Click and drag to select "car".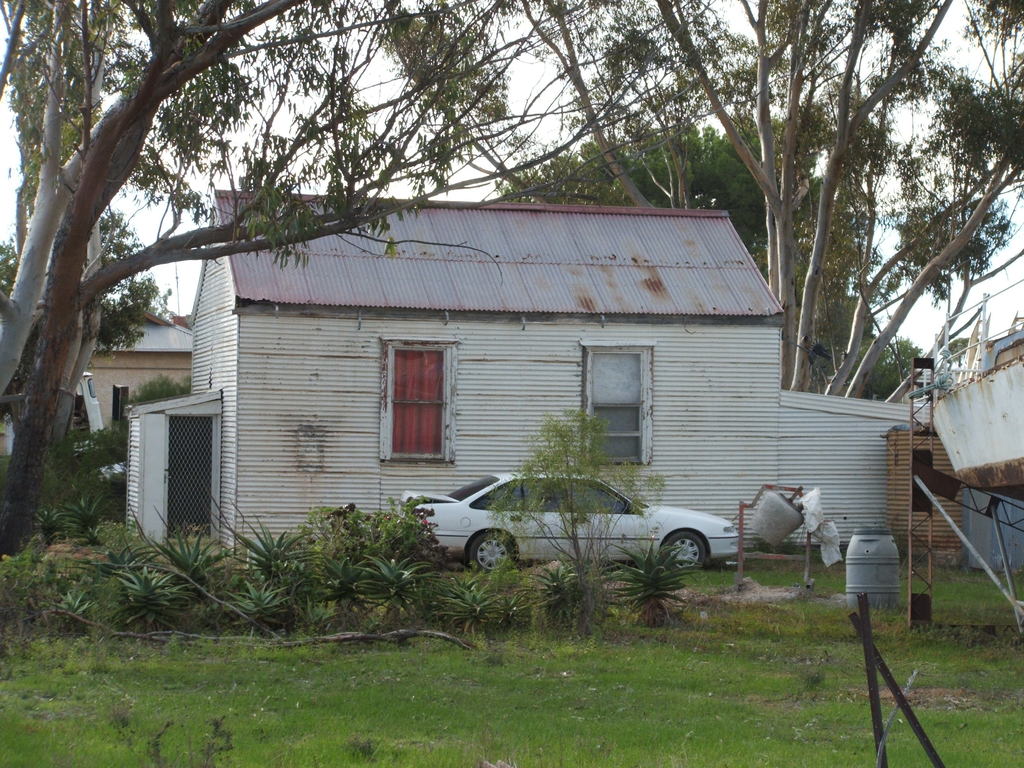
Selection: (404, 468, 744, 577).
